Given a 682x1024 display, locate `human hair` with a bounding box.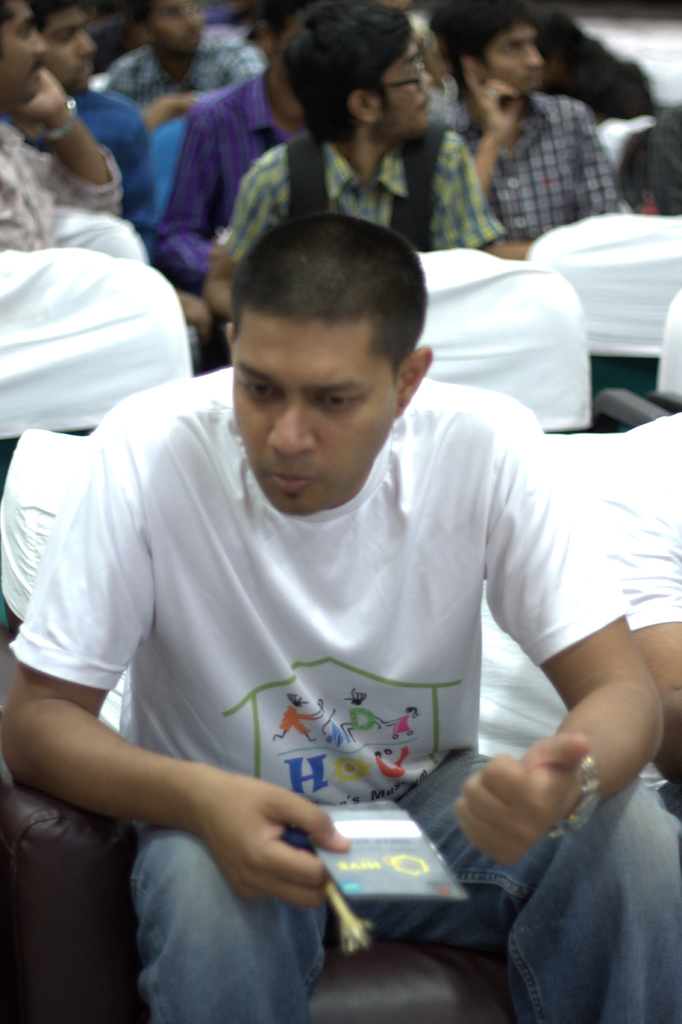
Located: (254,0,297,40).
